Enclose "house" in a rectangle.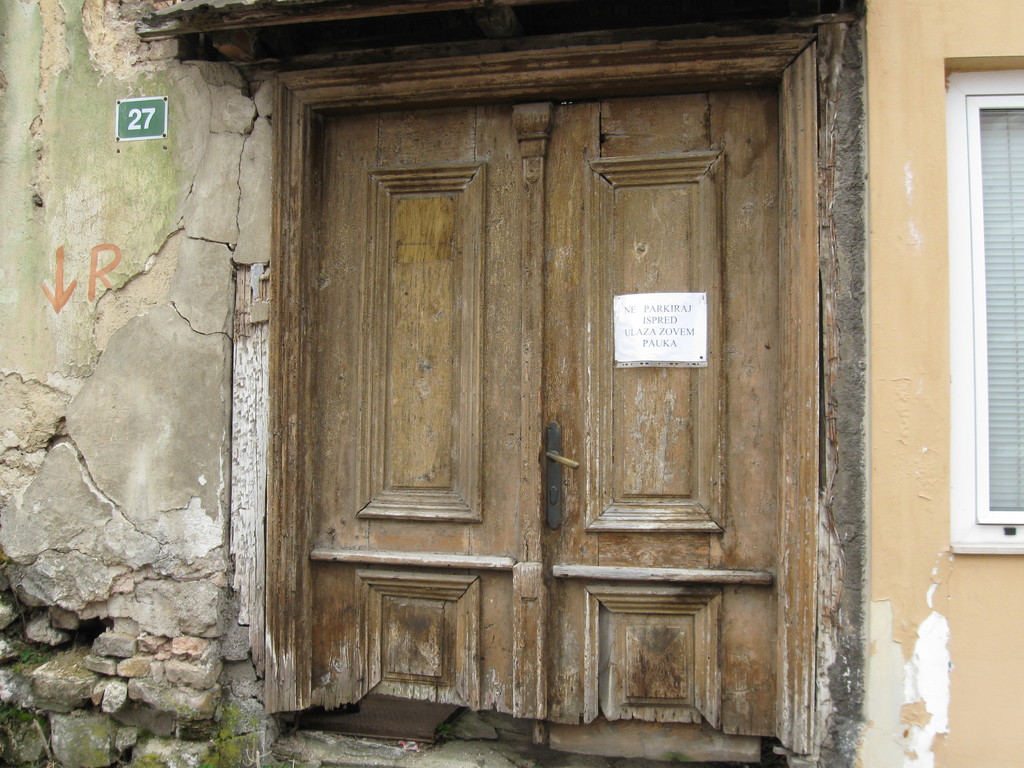
l=0, t=0, r=1023, b=767.
